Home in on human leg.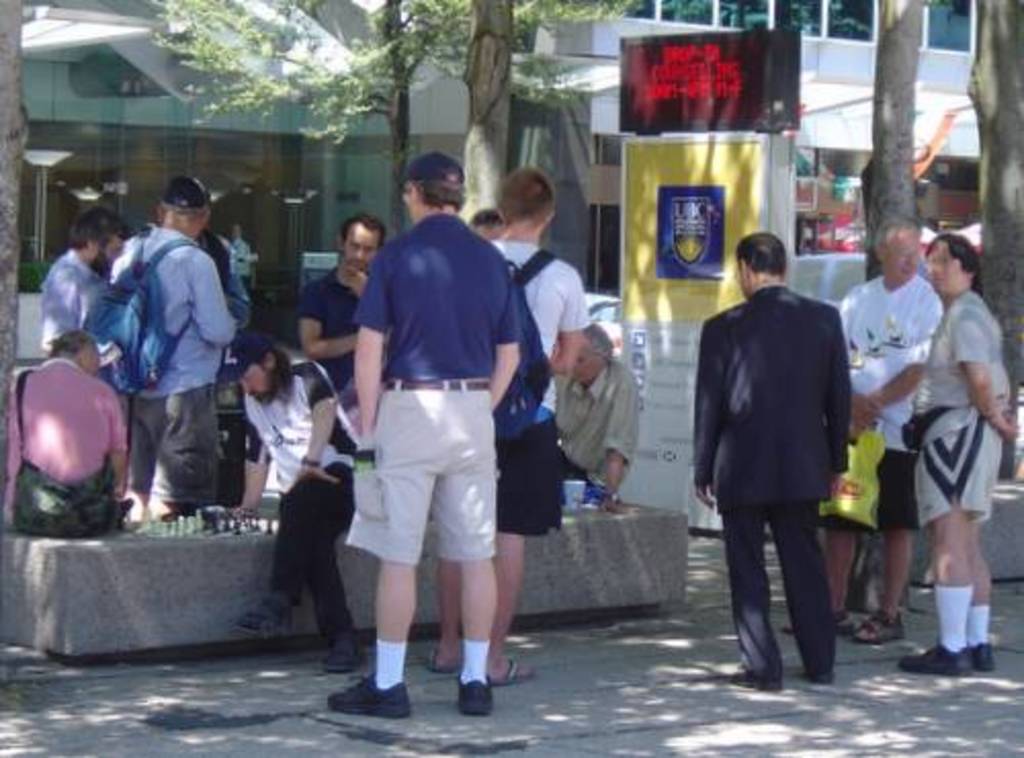
Homed in at [494, 531, 526, 676].
